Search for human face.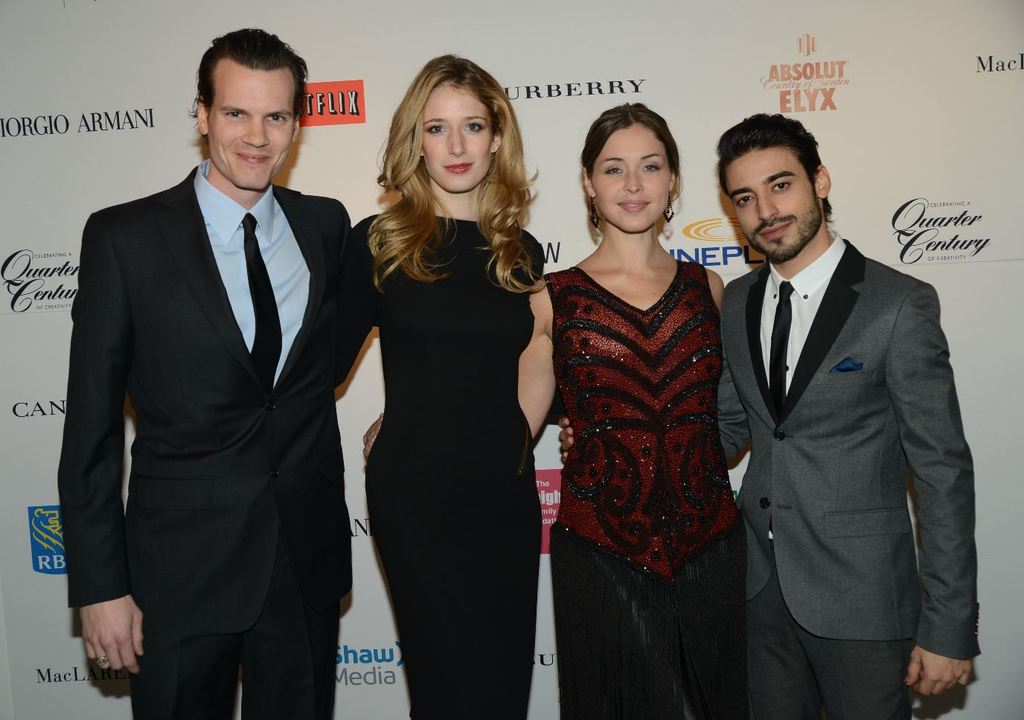
Found at 423,80,495,192.
